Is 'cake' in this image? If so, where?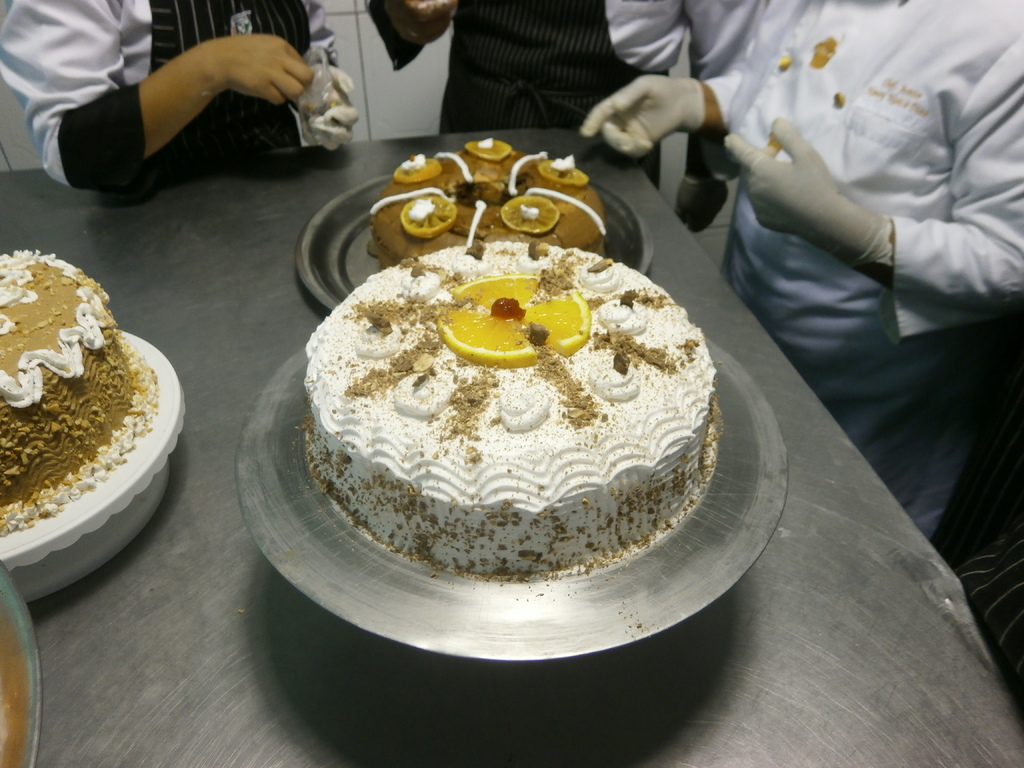
Yes, at <bbox>369, 139, 605, 267</bbox>.
